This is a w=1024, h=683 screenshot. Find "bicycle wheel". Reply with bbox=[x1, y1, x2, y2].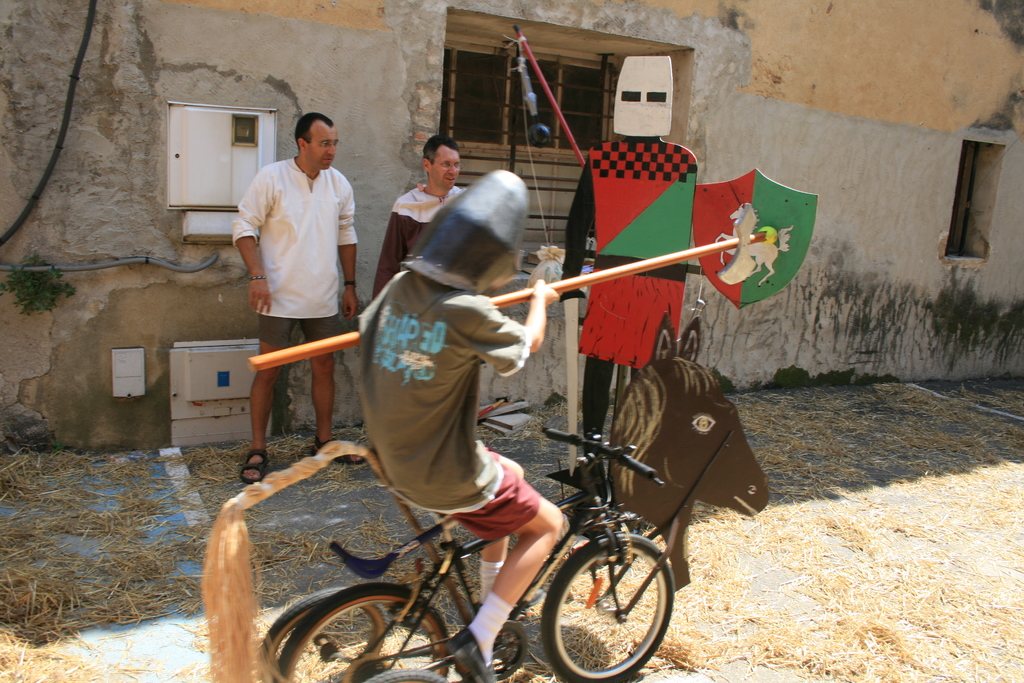
bbox=[255, 584, 396, 682].
